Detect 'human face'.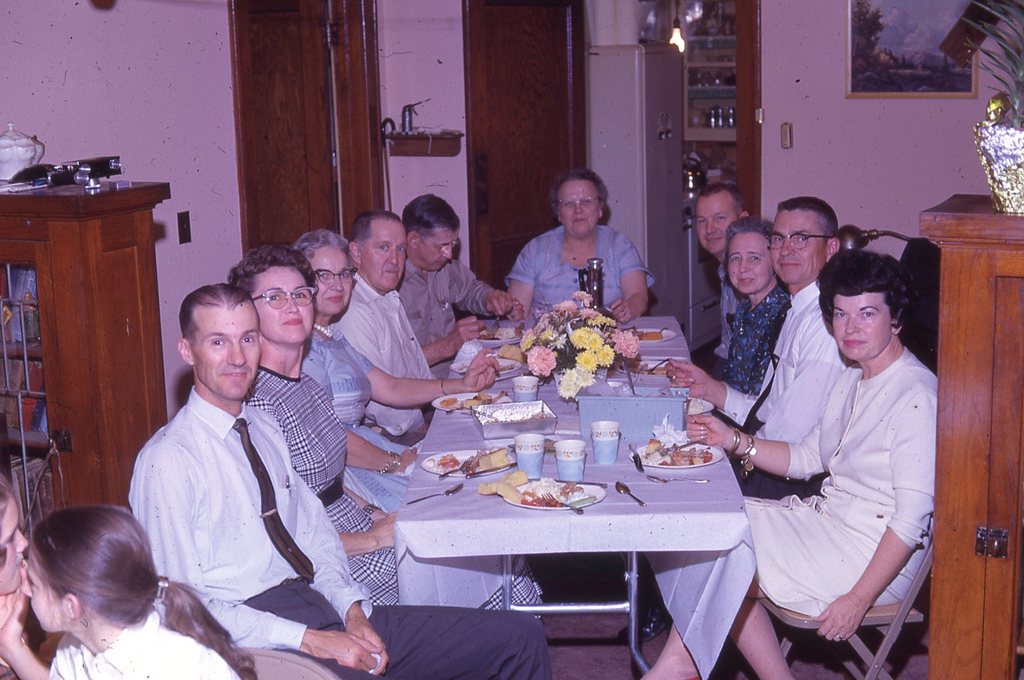
Detected at Rect(253, 264, 315, 339).
